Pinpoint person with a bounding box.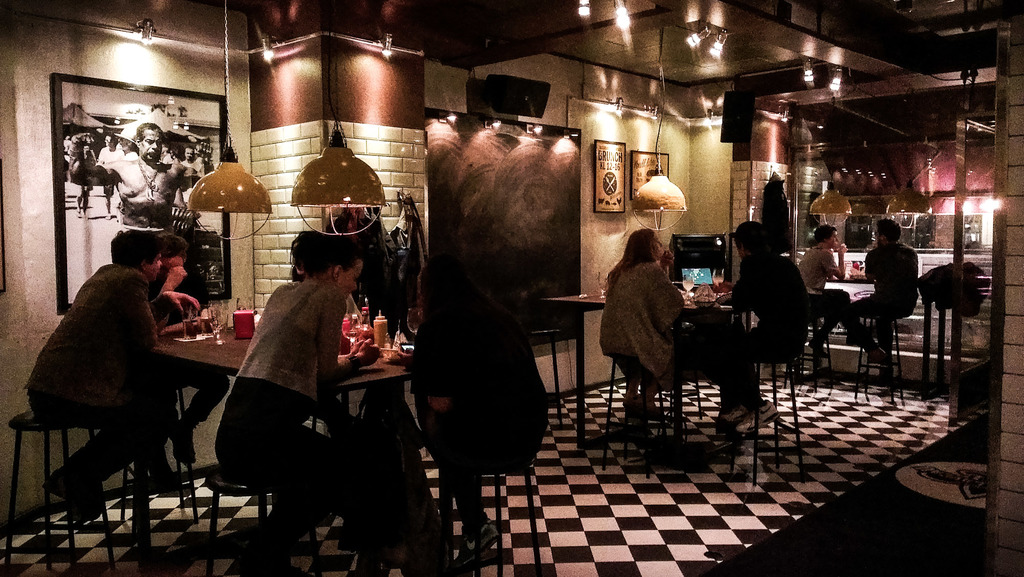
<box>143,233,231,484</box>.
